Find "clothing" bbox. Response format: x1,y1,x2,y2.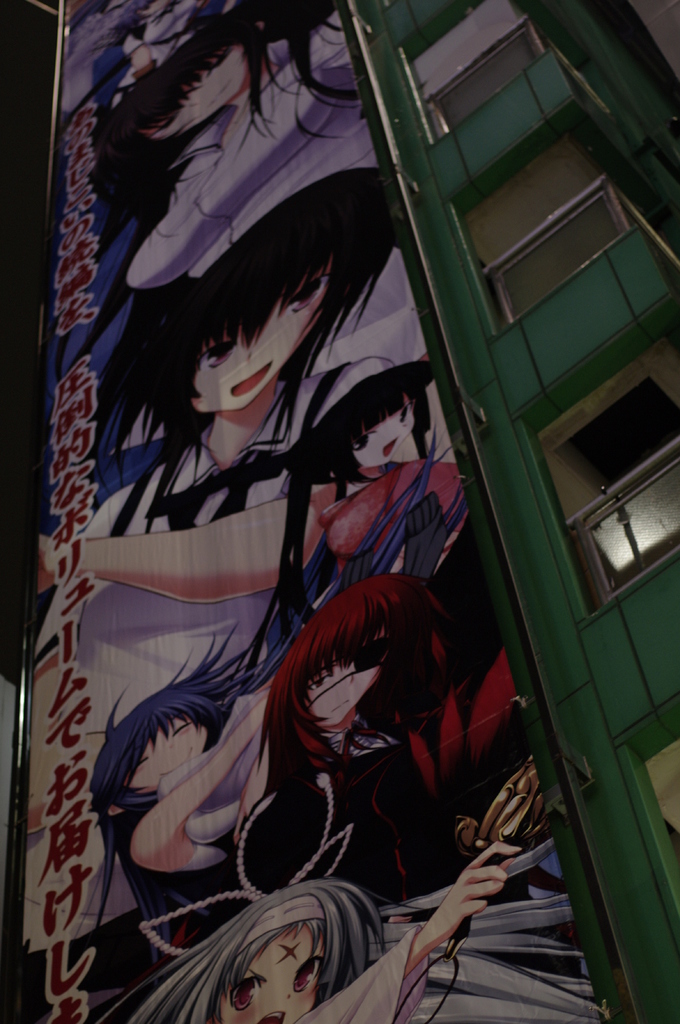
80,359,395,737.
